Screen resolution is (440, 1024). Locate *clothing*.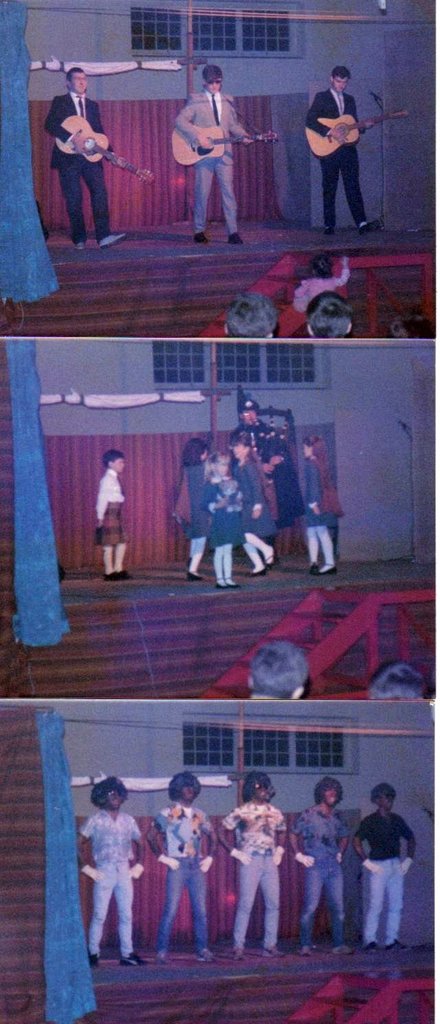
crop(185, 448, 217, 575).
